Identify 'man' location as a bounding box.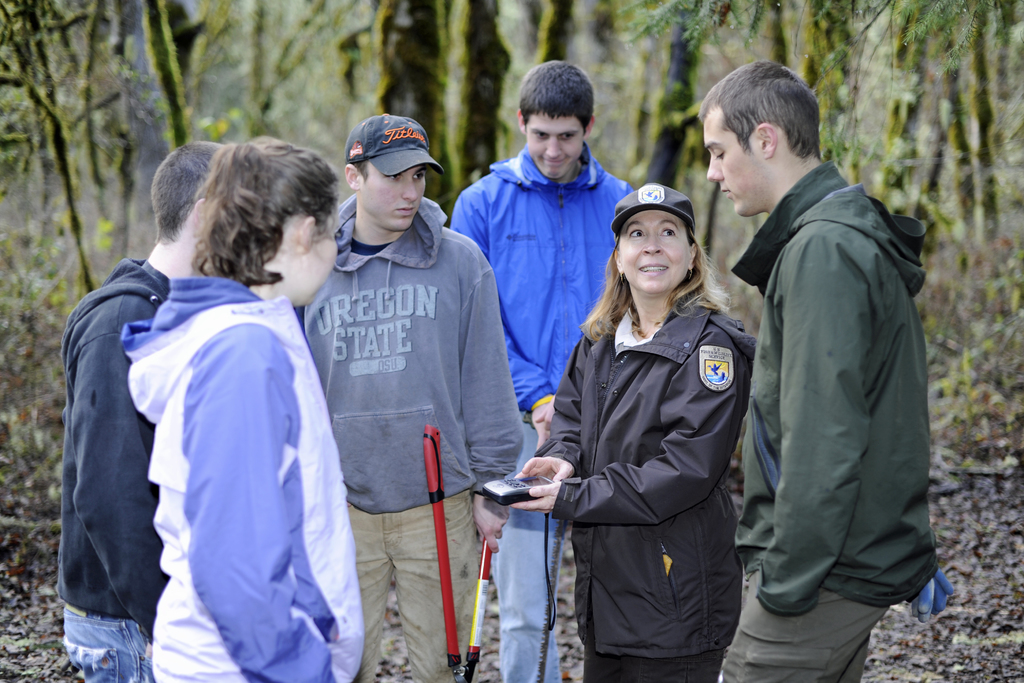
detection(292, 110, 527, 682).
